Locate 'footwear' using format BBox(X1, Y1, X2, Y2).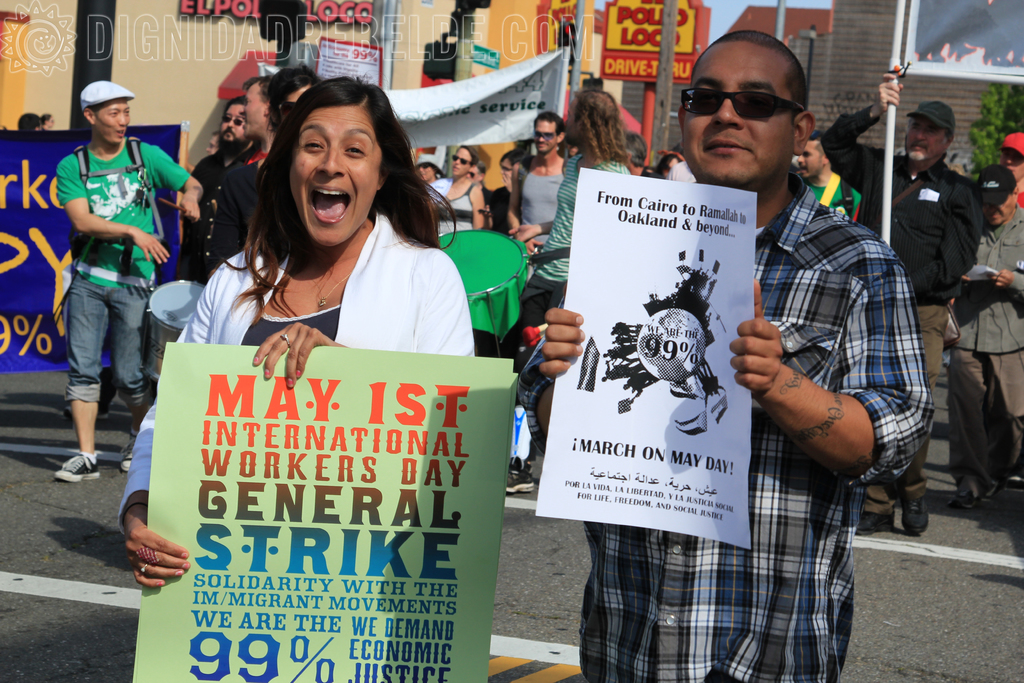
BBox(124, 452, 132, 471).
